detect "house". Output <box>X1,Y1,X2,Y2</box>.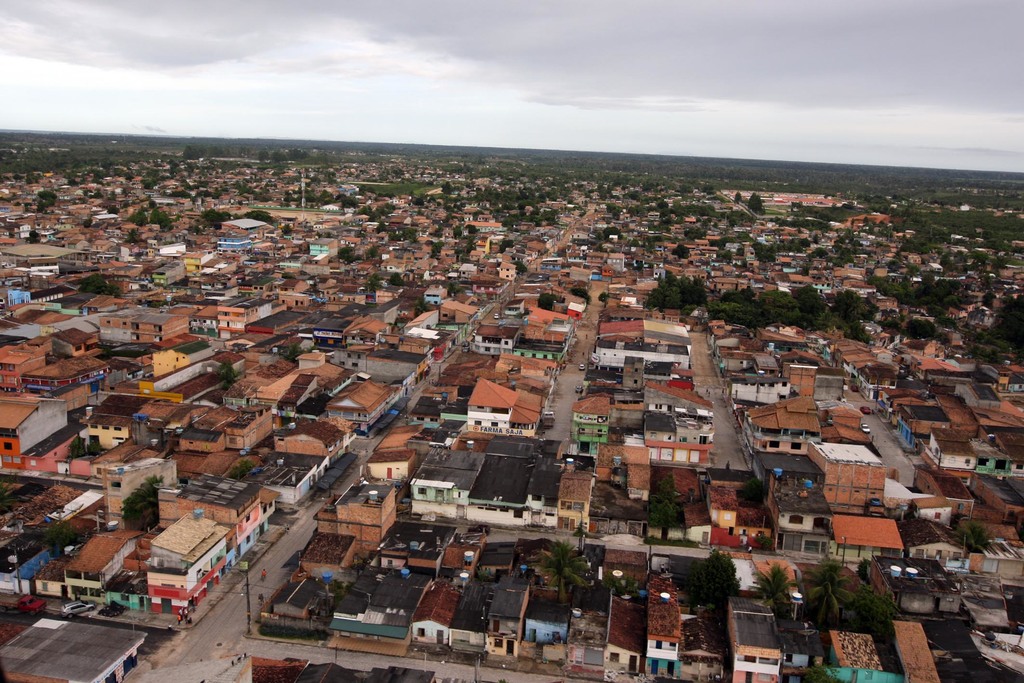
<box>644,575,680,678</box>.
